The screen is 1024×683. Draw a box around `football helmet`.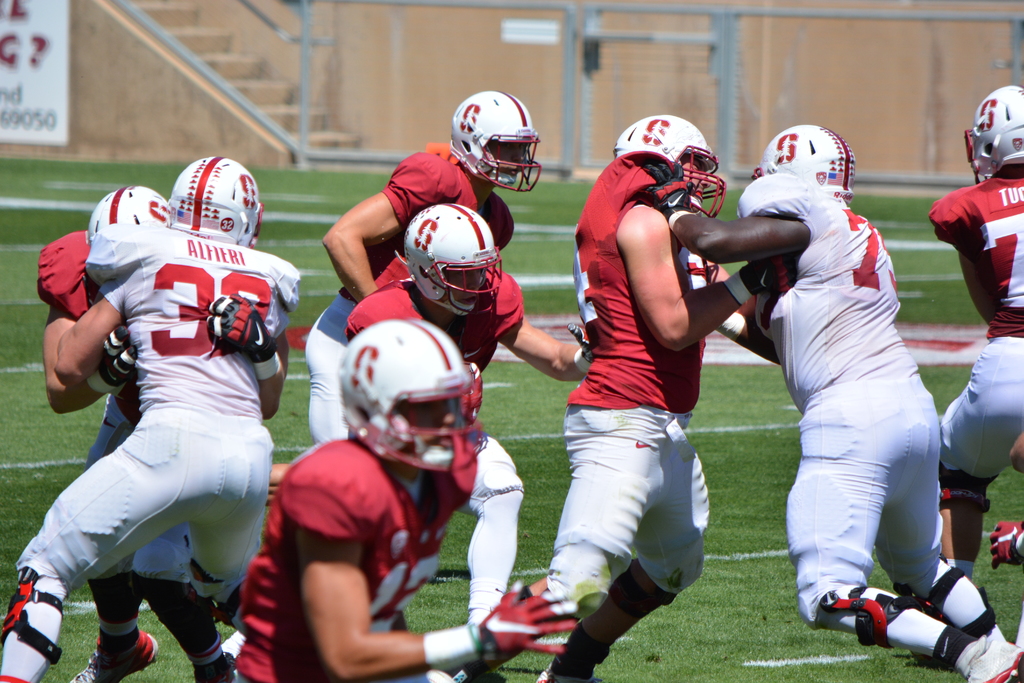
select_region(174, 159, 273, 259).
